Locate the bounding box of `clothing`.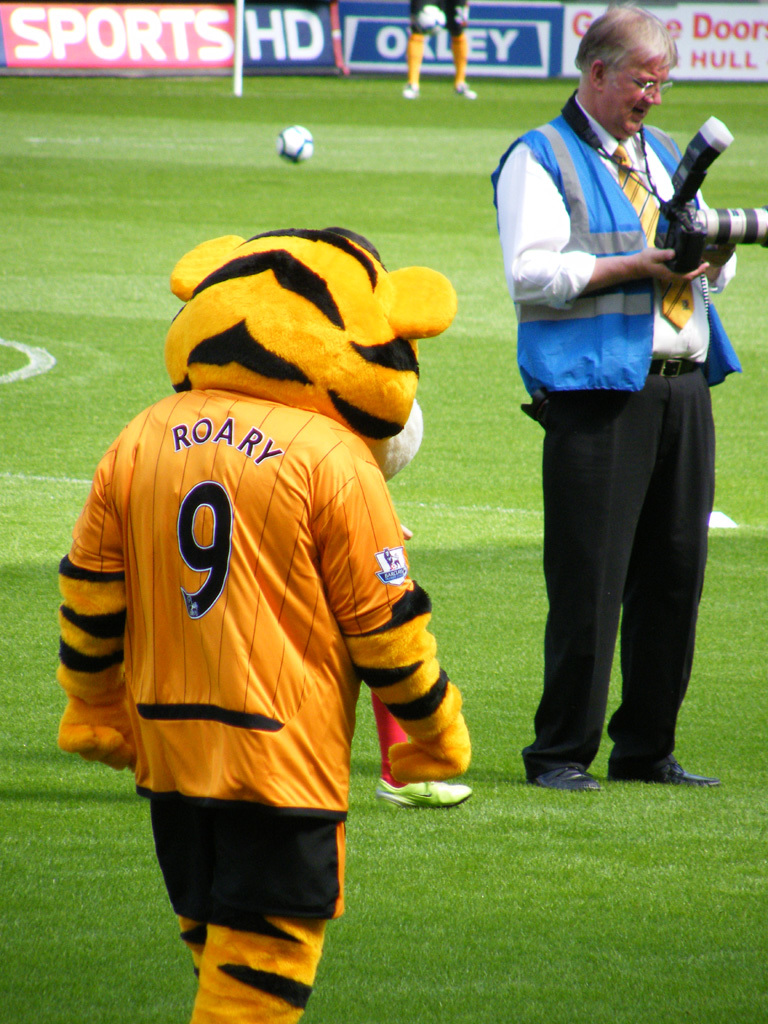
Bounding box: <bbox>405, 0, 471, 35</bbox>.
